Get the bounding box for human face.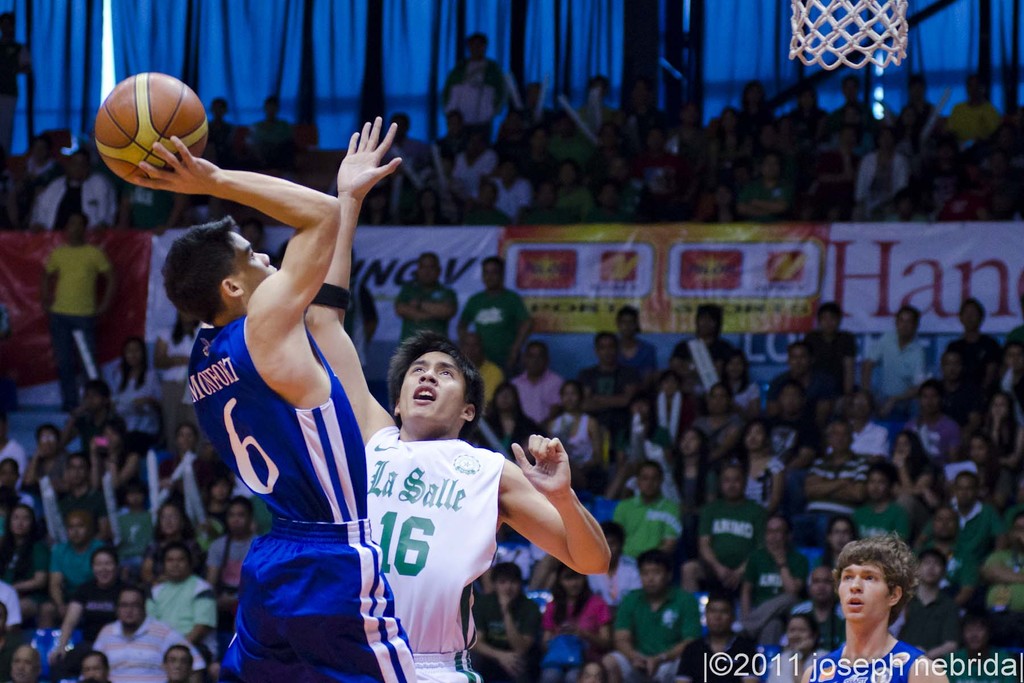
bbox=(866, 472, 887, 498).
